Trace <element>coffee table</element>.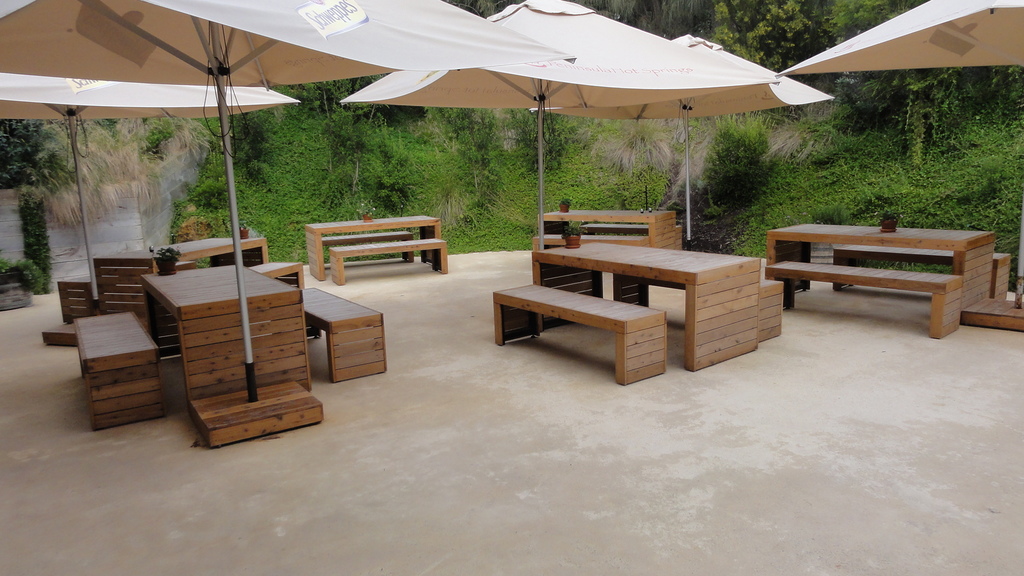
Traced to (535, 234, 757, 367).
